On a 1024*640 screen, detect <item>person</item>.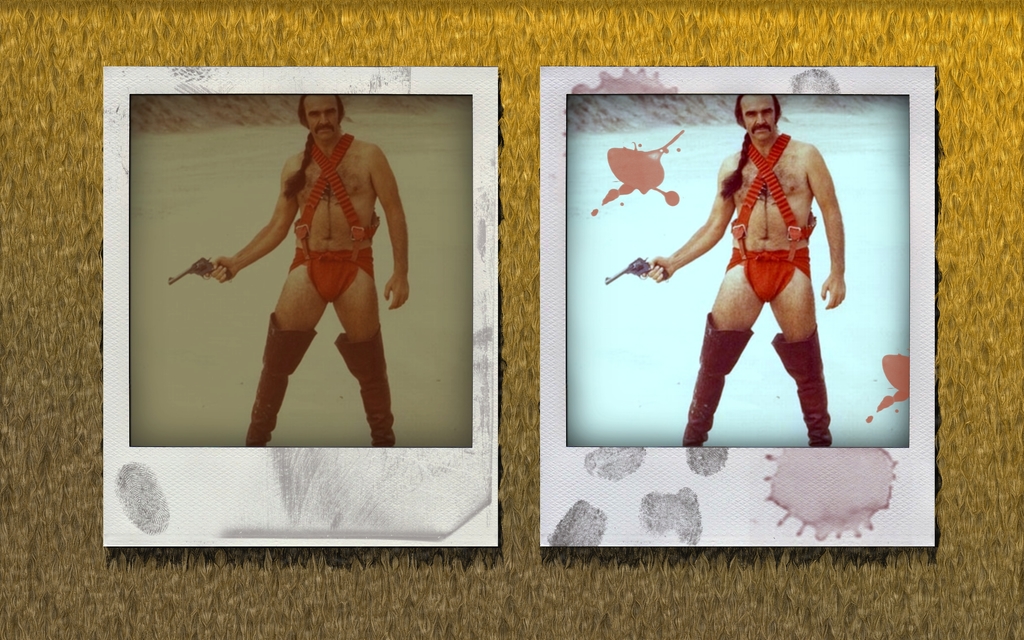
locate(643, 94, 847, 446).
